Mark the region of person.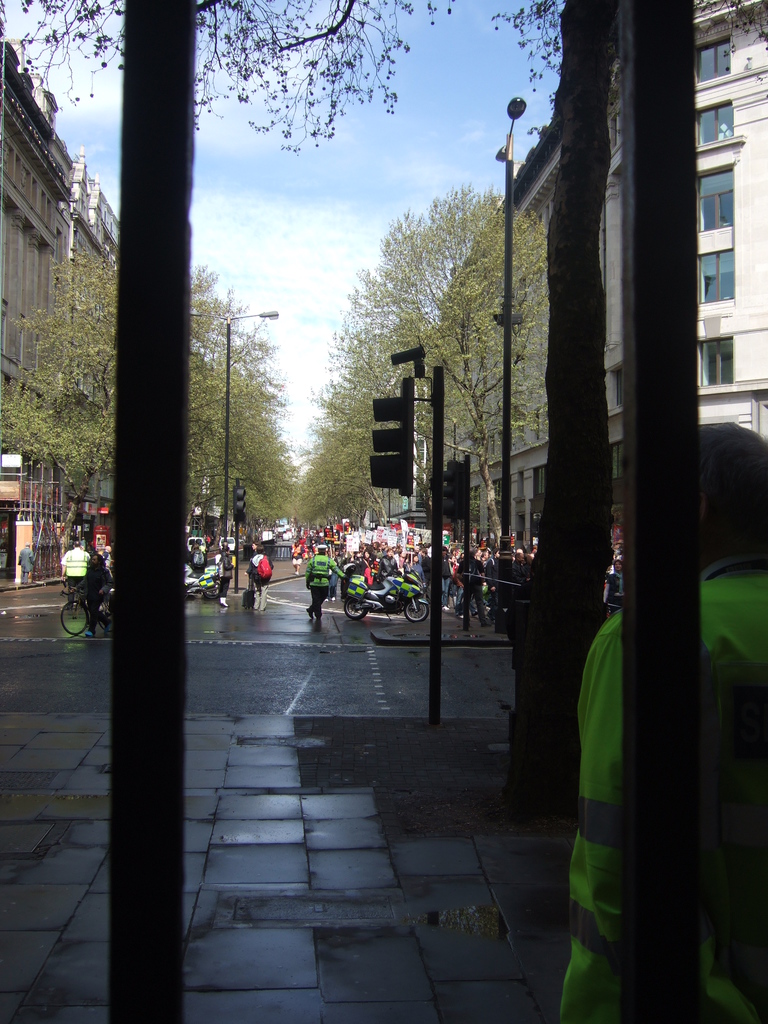
Region: bbox=[607, 558, 624, 614].
